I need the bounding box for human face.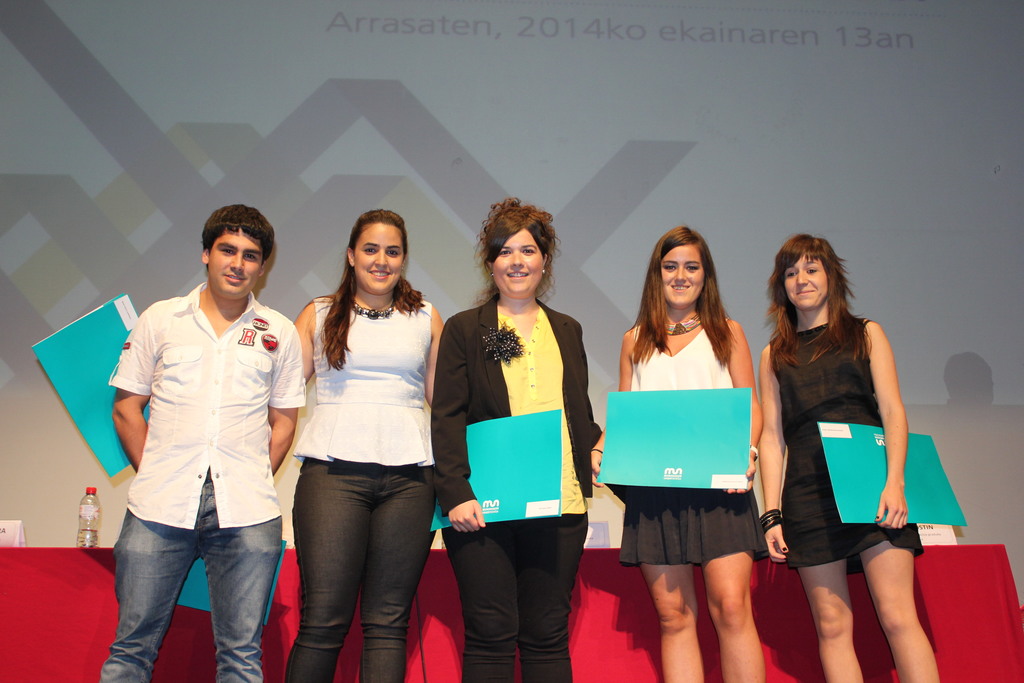
Here it is: <region>204, 227, 265, 299</region>.
